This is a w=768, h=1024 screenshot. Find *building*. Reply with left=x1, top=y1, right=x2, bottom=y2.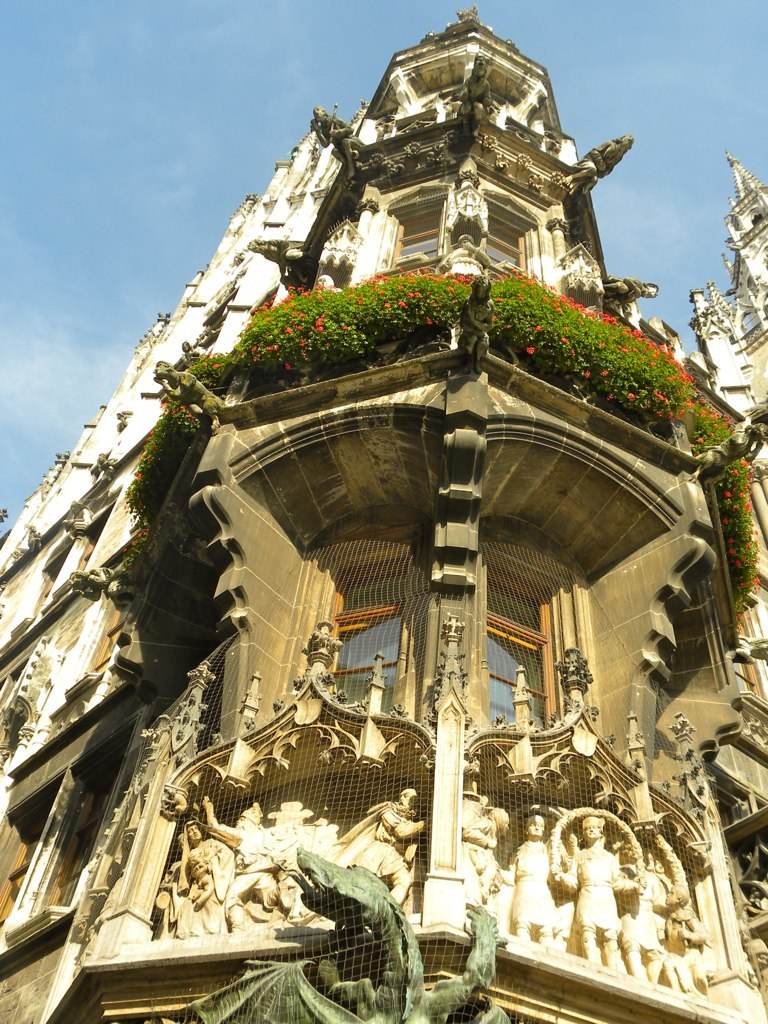
left=0, top=14, right=767, bottom=1023.
